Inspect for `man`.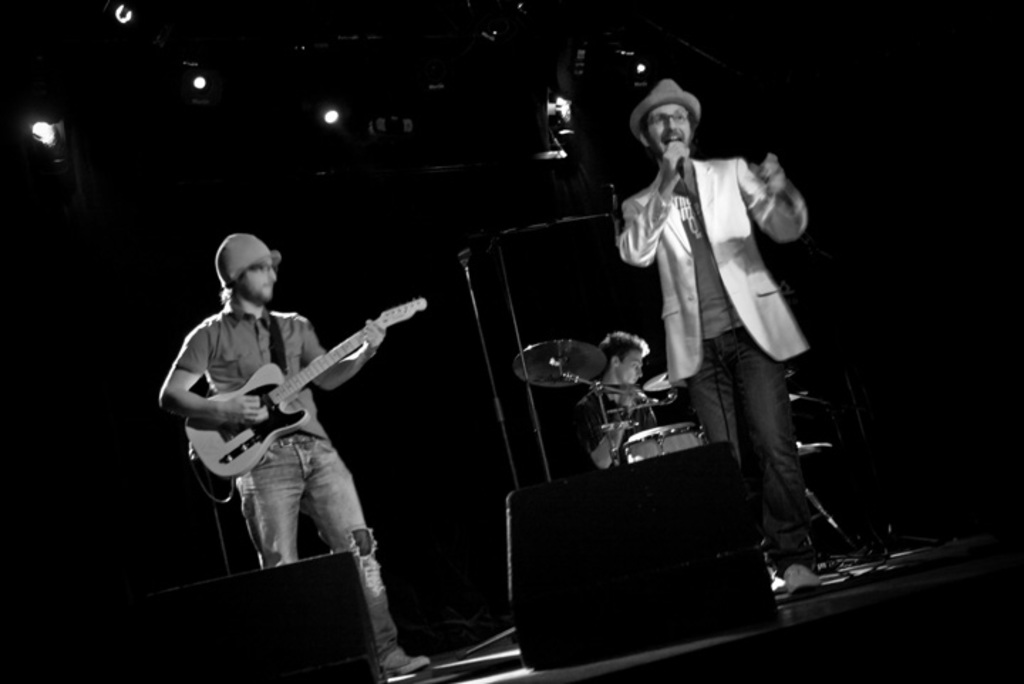
Inspection: locate(623, 84, 848, 556).
